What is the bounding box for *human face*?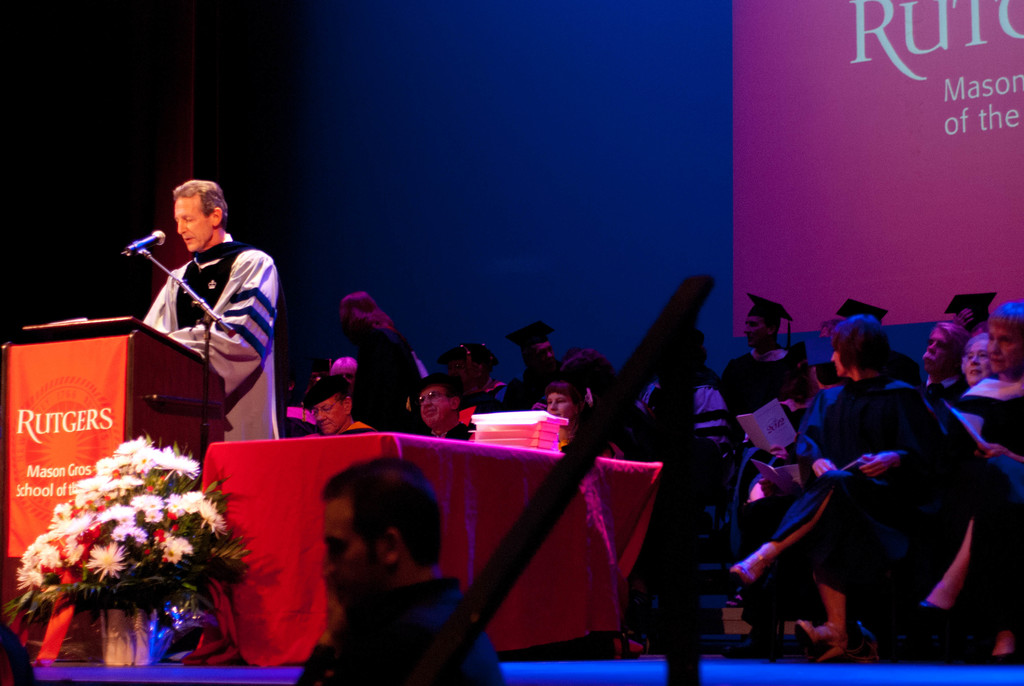
[964, 335, 999, 385].
